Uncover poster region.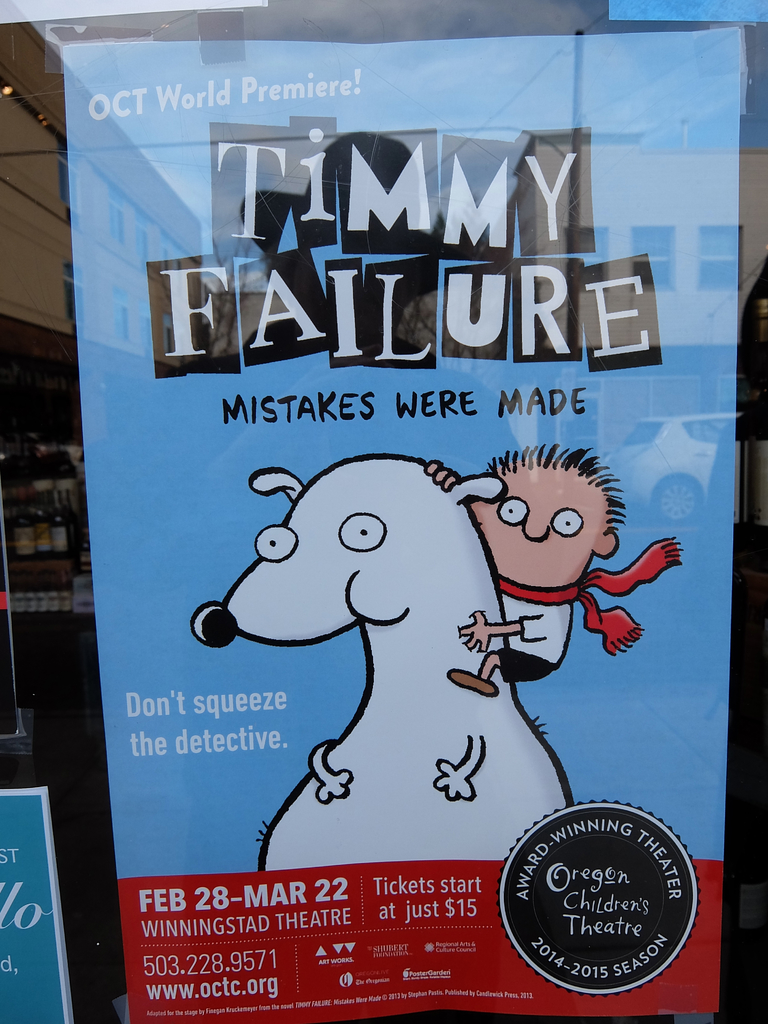
Uncovered: detection(60, 28, 747, 1023).
